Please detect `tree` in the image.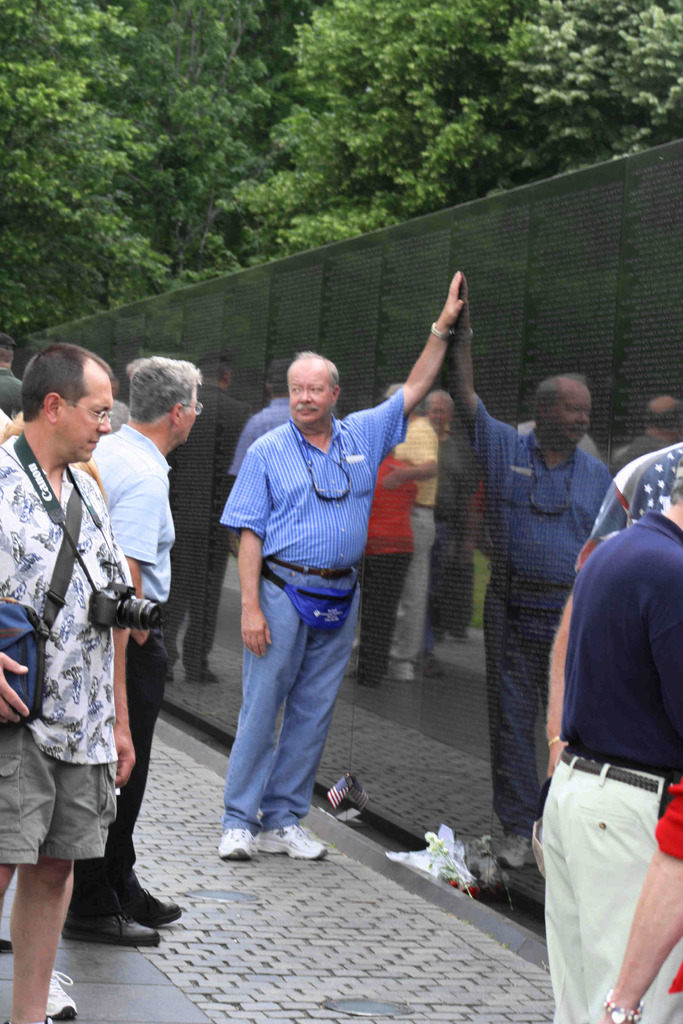
bbox(0, 0, 682, 335).
